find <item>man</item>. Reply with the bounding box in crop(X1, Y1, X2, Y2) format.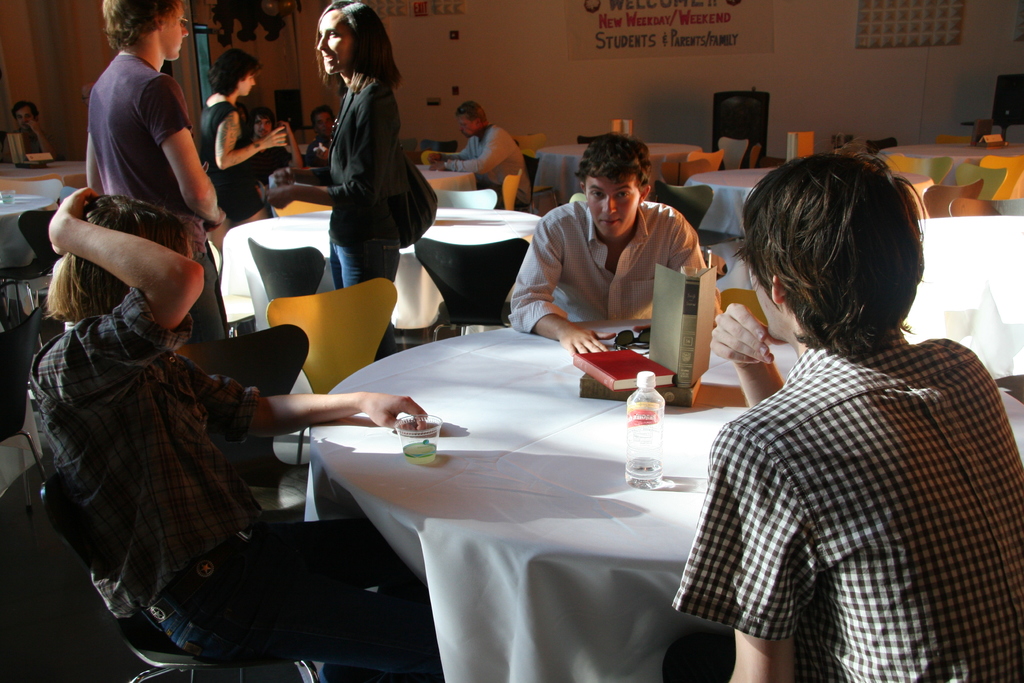
crop(678, 151, 1023, 682).
